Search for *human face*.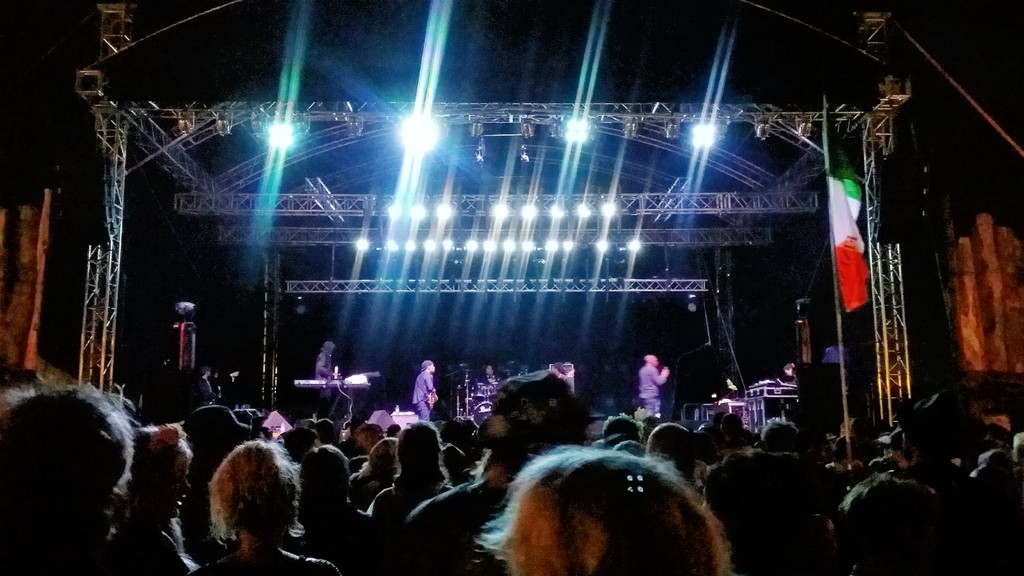
Found at region(166, 460, 194, 514).
